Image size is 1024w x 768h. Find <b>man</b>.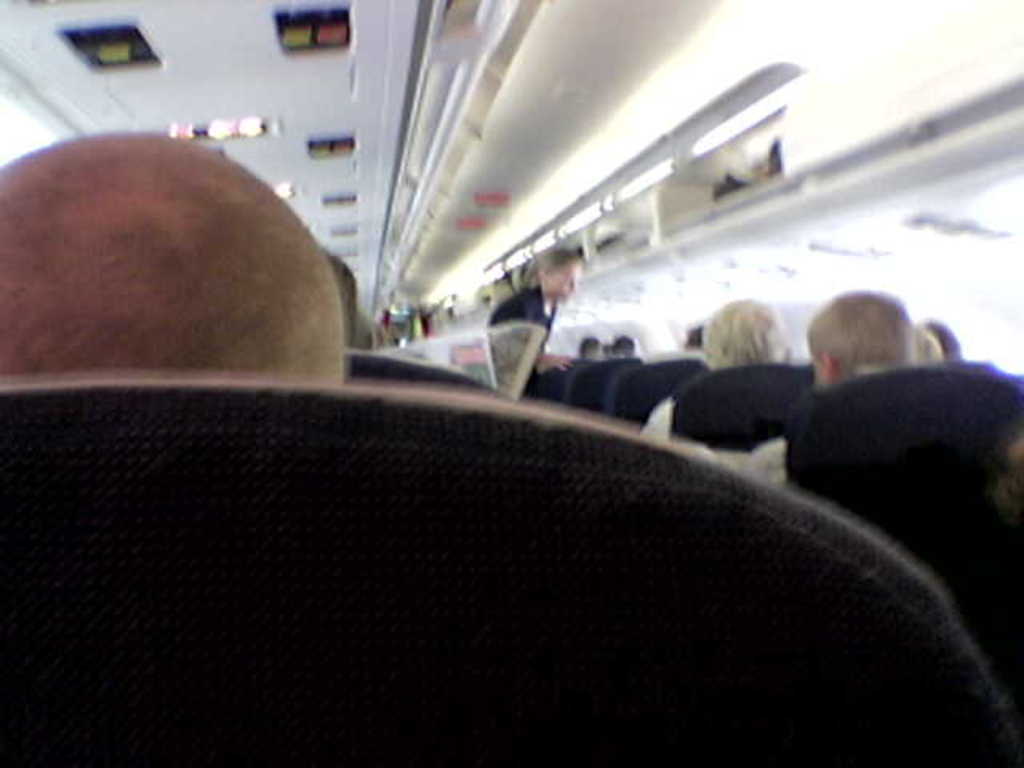
bbox=(637, 291, 794, 451).
